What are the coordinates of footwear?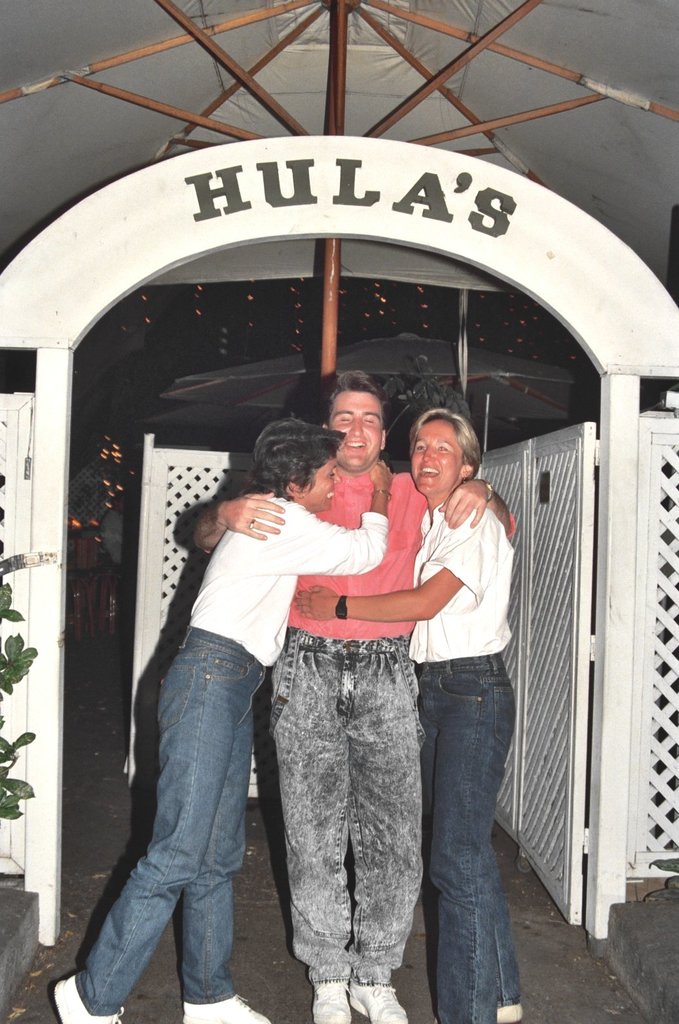
183, 995, 273, 1023.
